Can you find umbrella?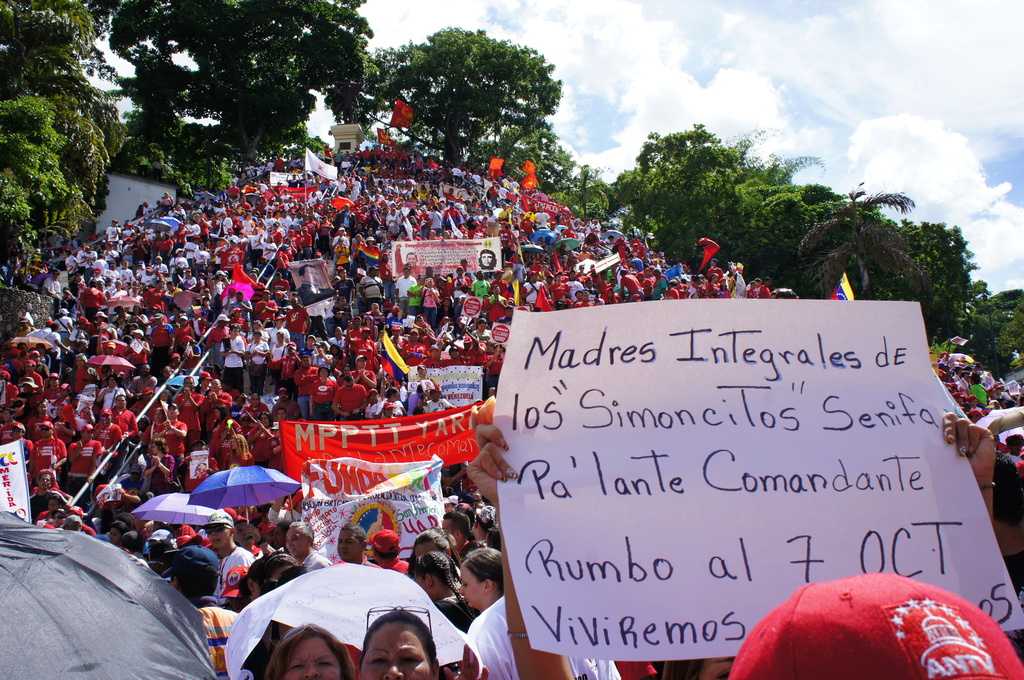
Yes, bounding box: (0, 510, 218, 679).
